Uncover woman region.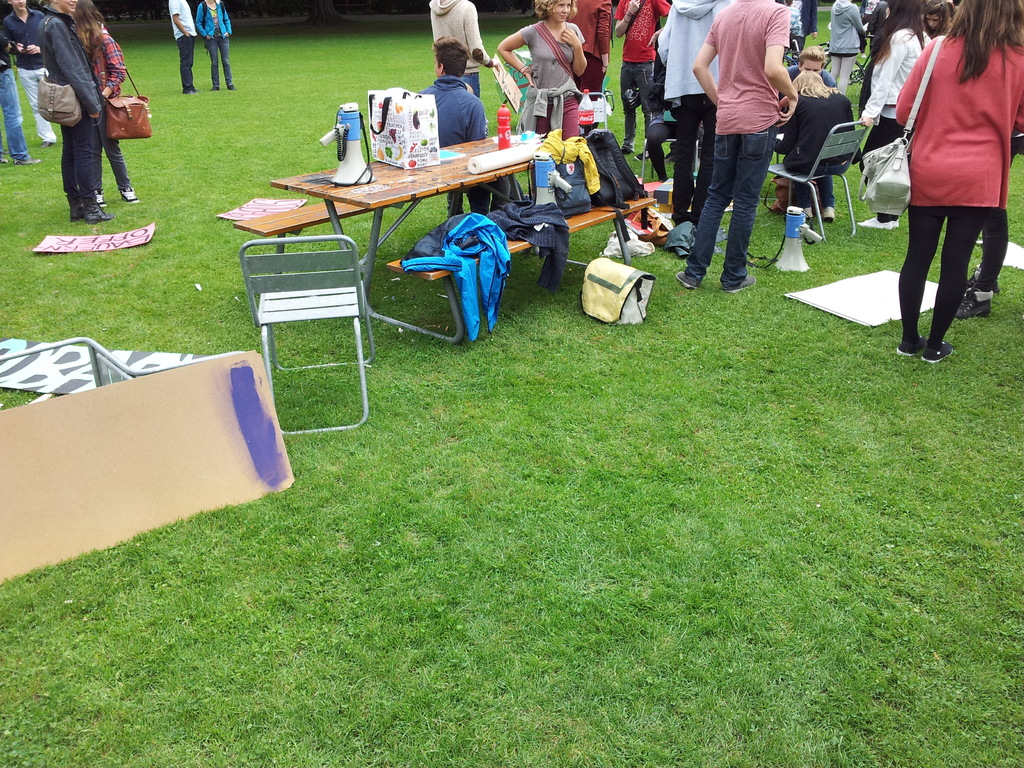
Uncovered: (857, 0, 929, 225).
